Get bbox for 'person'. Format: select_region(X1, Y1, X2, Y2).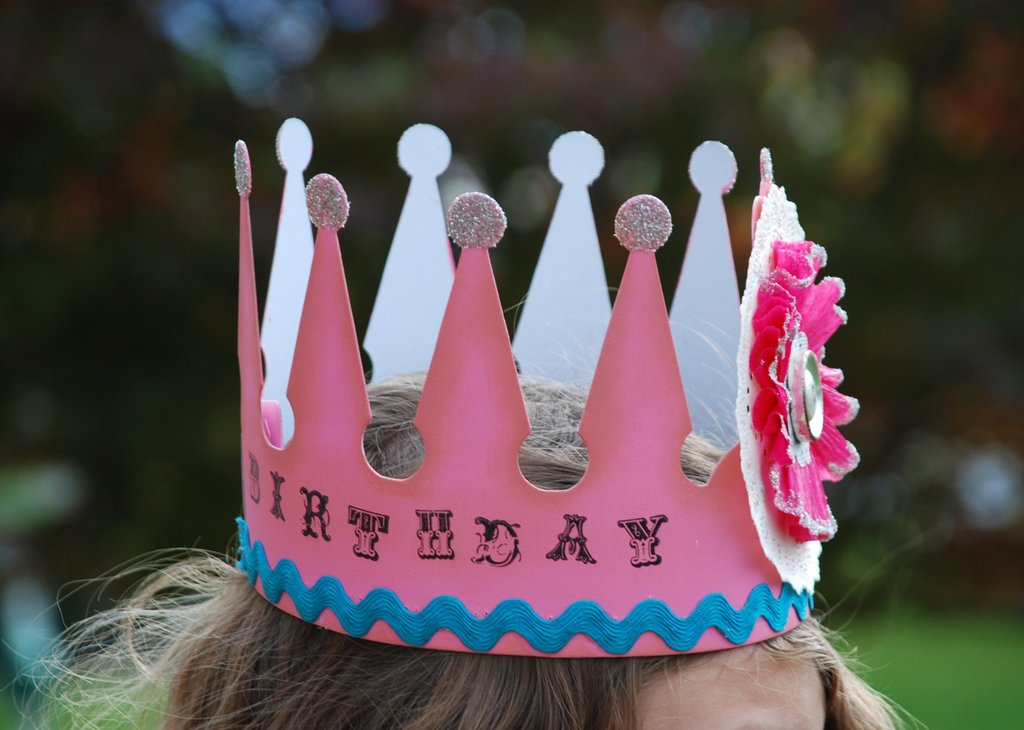
select_region(153, 366, 918, 729).
